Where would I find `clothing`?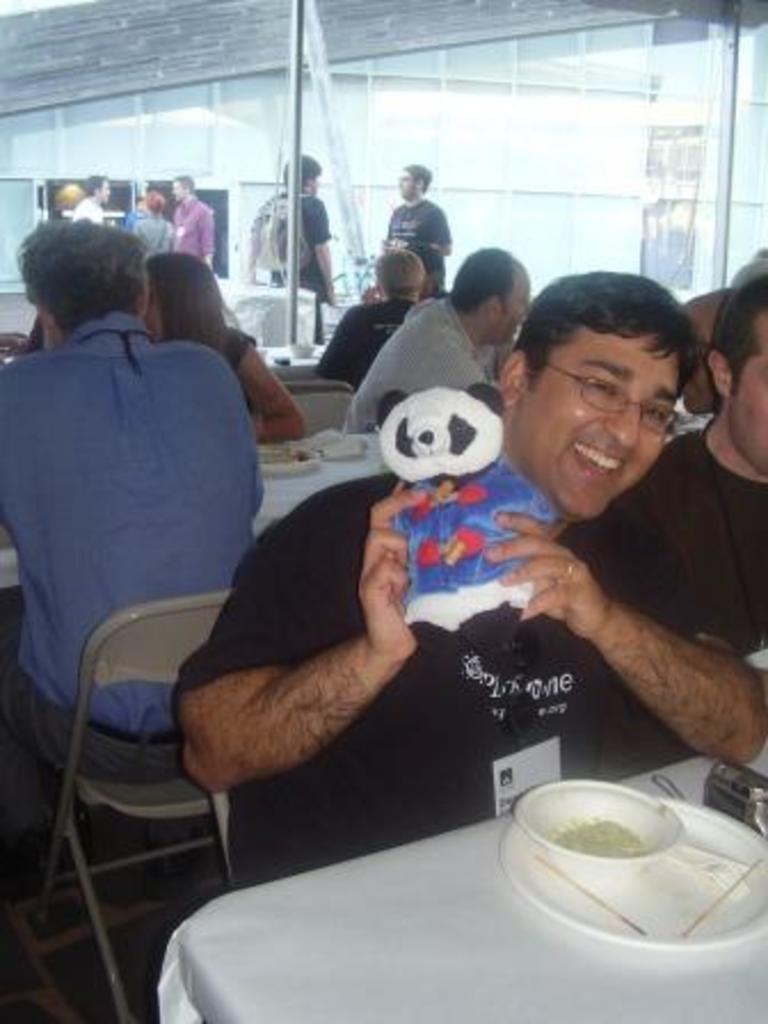
At x1=11 y1=238 x2=283 y2=784.
